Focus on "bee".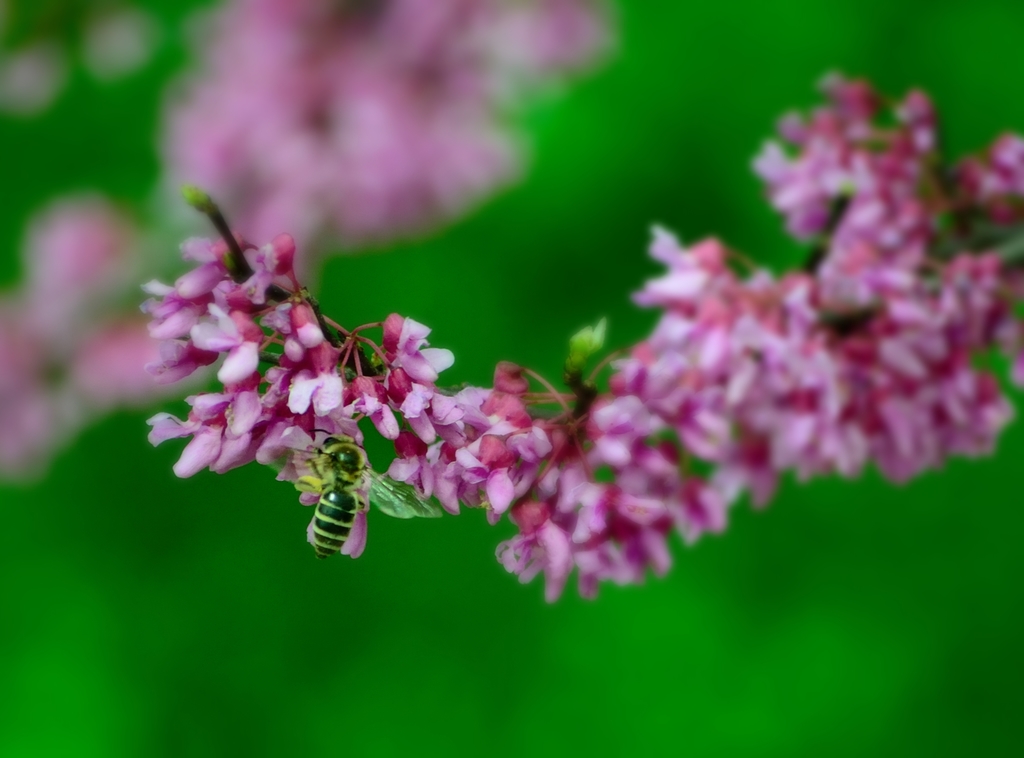
Focused at (260, 440, 420, 579).
